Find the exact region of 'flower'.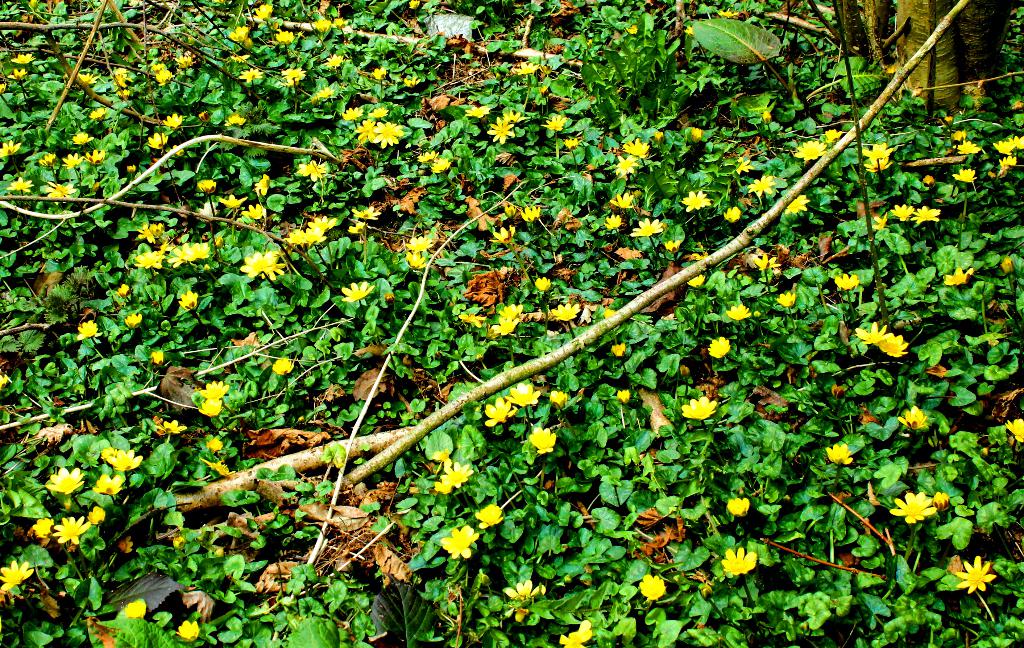
Exact region: [x1=370, y1=106, x2=390, y2=119].
